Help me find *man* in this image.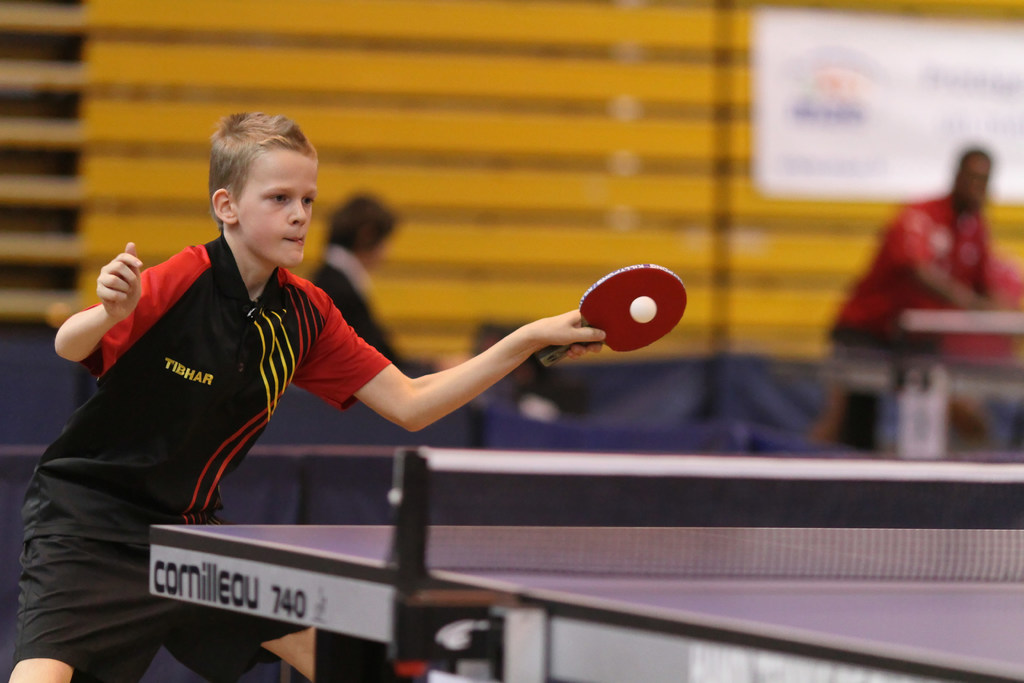
Found it: [810, 131, 1001, 448].
